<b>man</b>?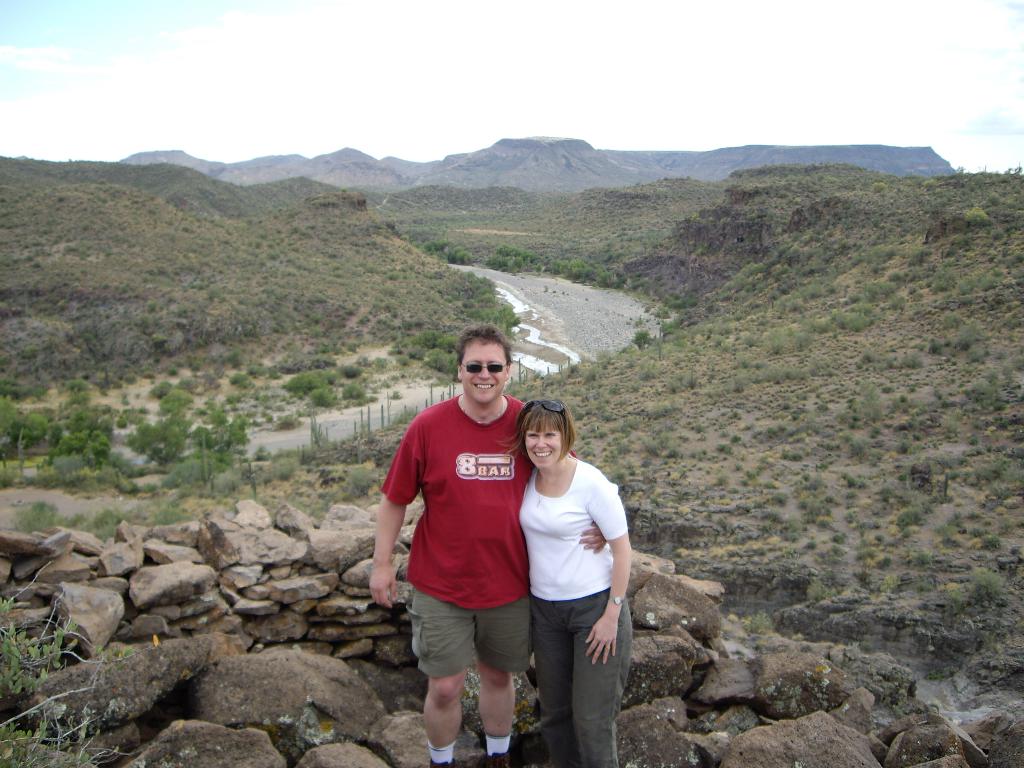
bbox=(407, 322, 576, 762)
